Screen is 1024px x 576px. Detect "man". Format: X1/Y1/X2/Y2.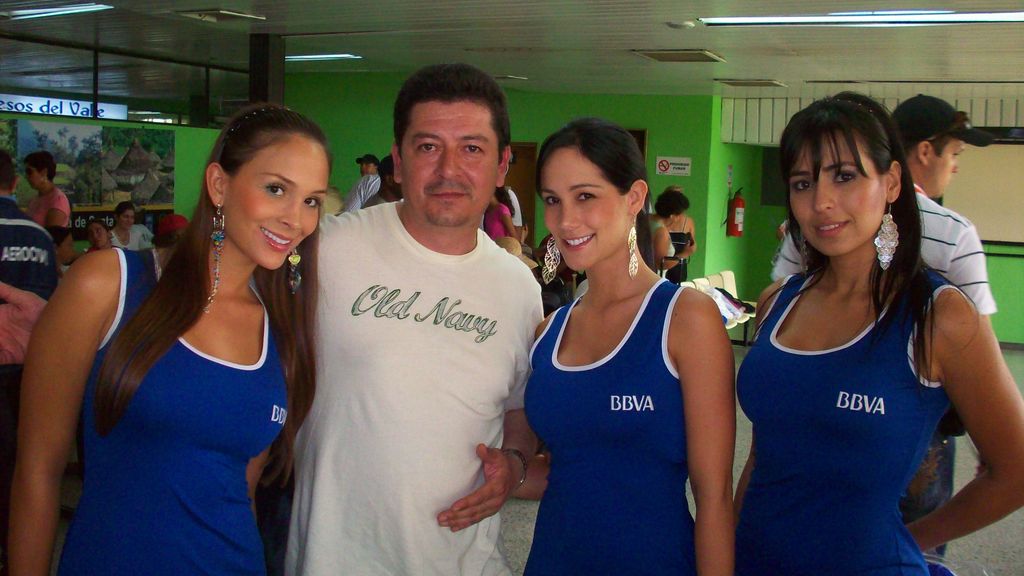
0/143/61/575.
